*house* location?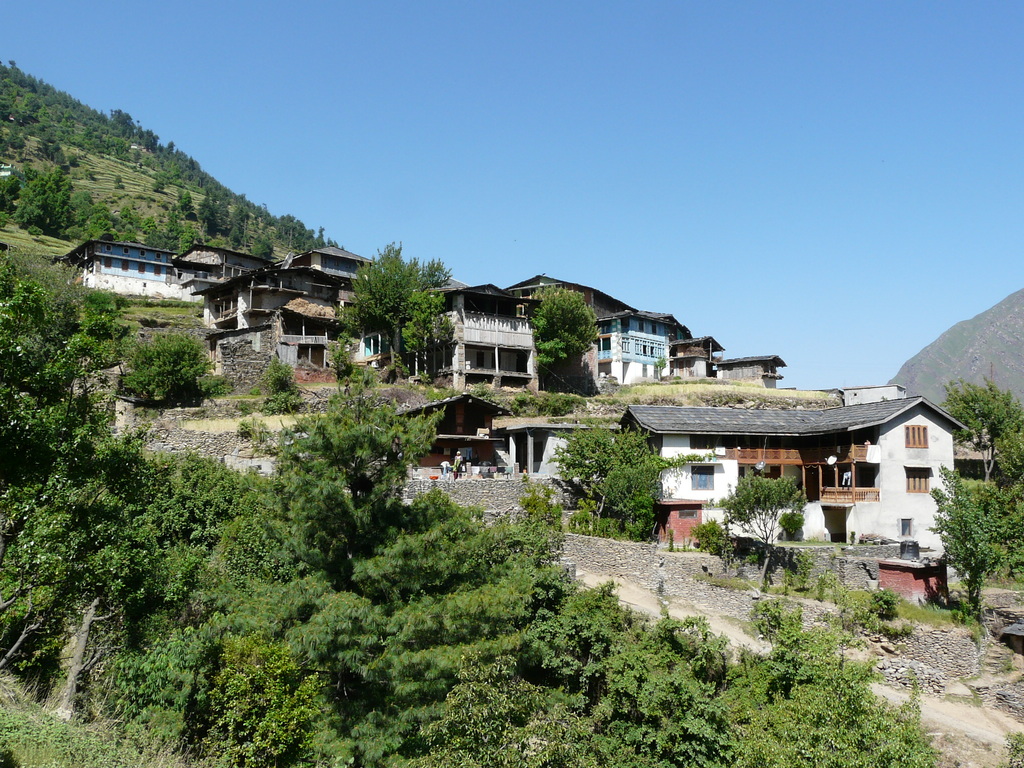
Rect(204, 339, 338, 383)
